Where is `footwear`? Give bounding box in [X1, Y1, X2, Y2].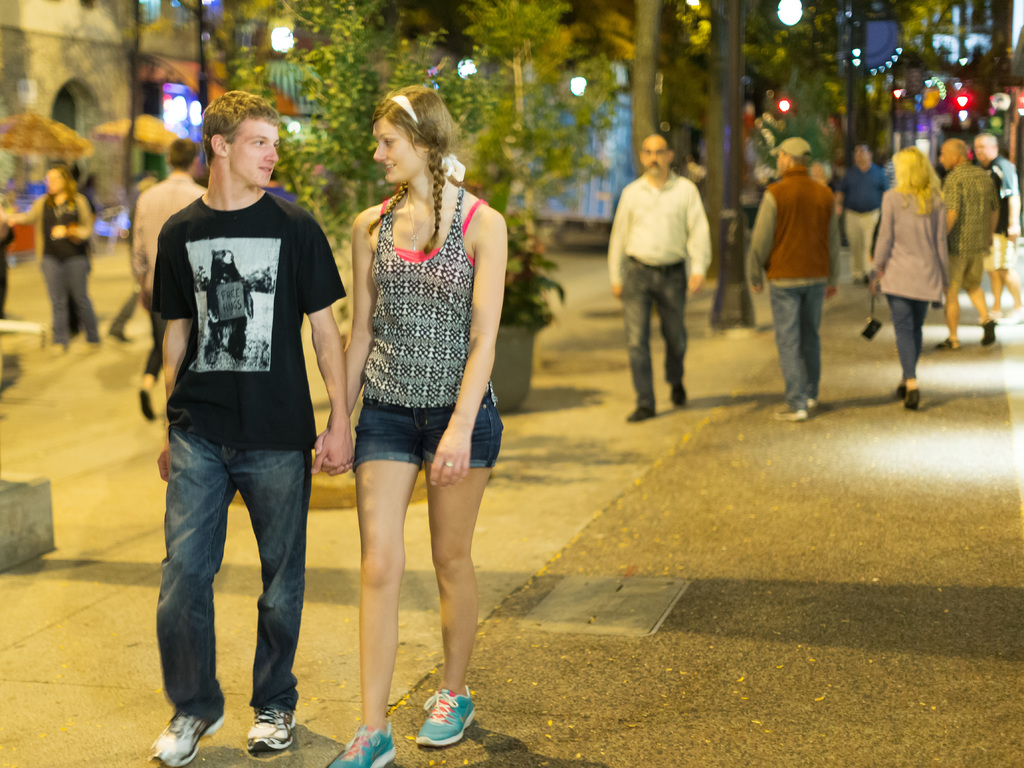
[328, 724, 397, 767].
